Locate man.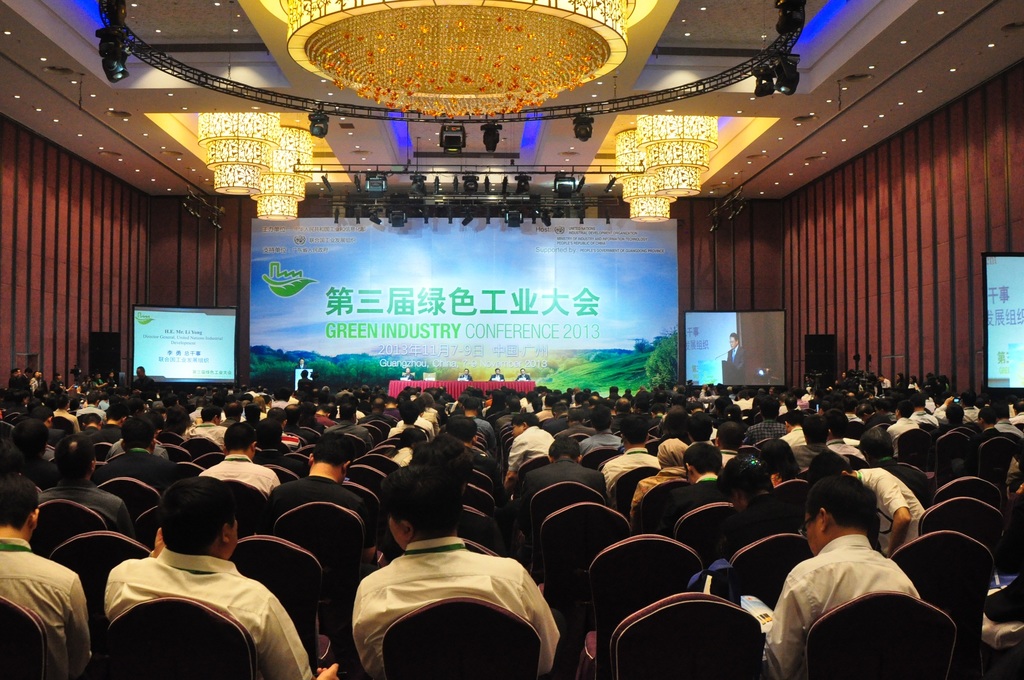
Bounding box: (left=0, top=474, right=93, bottom=679).
